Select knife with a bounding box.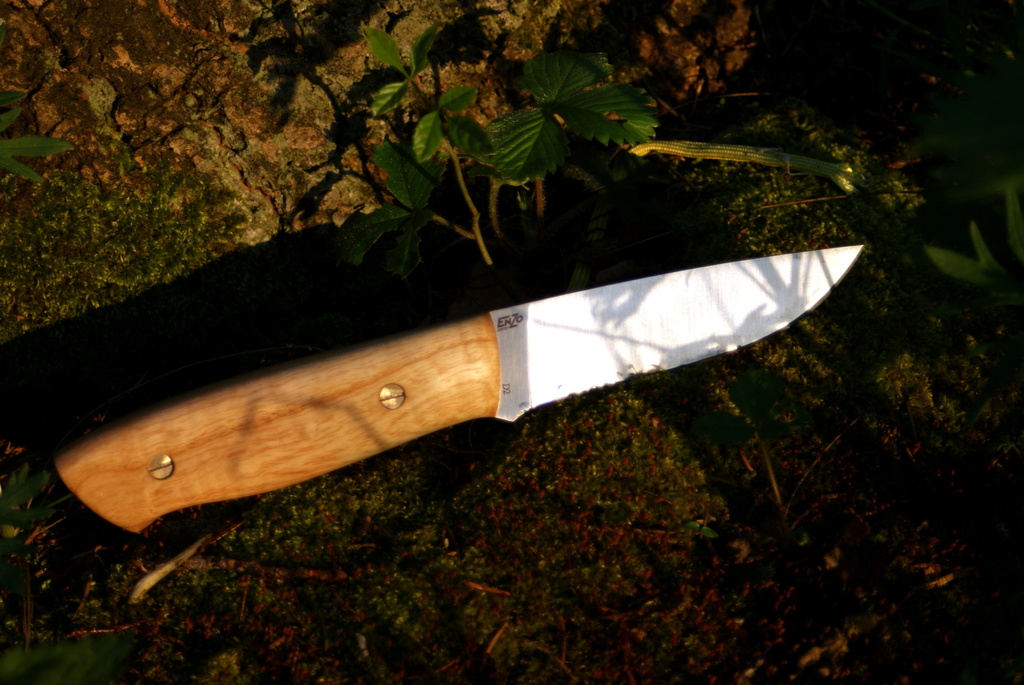
[54, 237, 860, 538].
